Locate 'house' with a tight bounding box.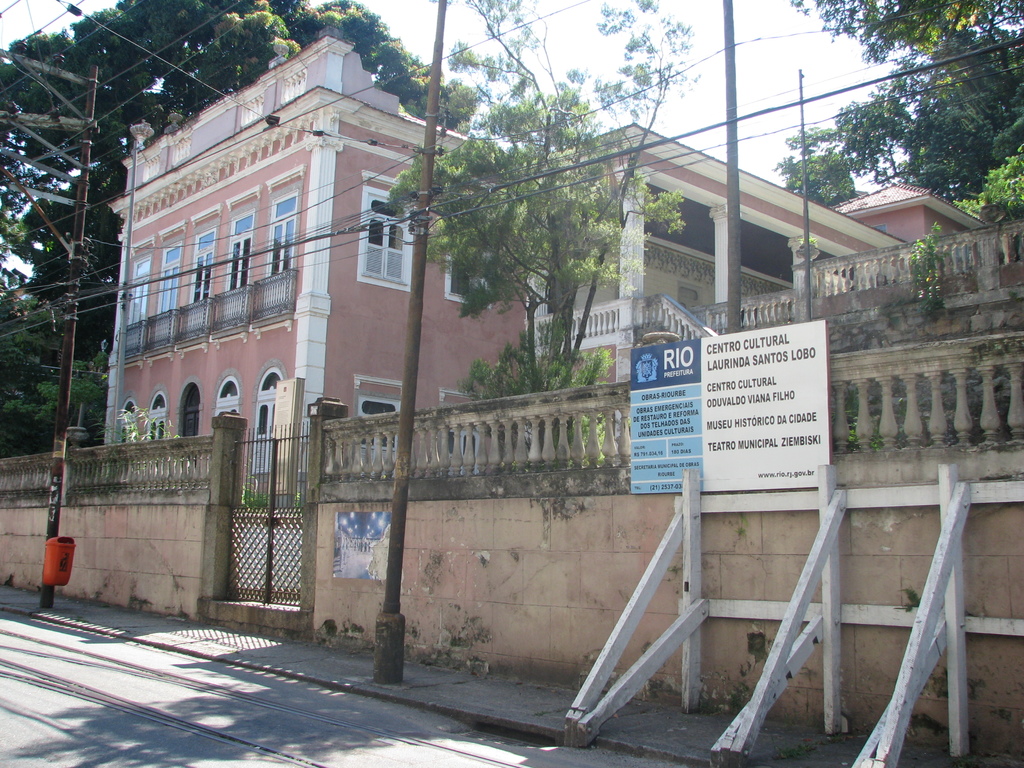
{"left": 828, "top": 178, "right": 988, "bottom": 244}.
